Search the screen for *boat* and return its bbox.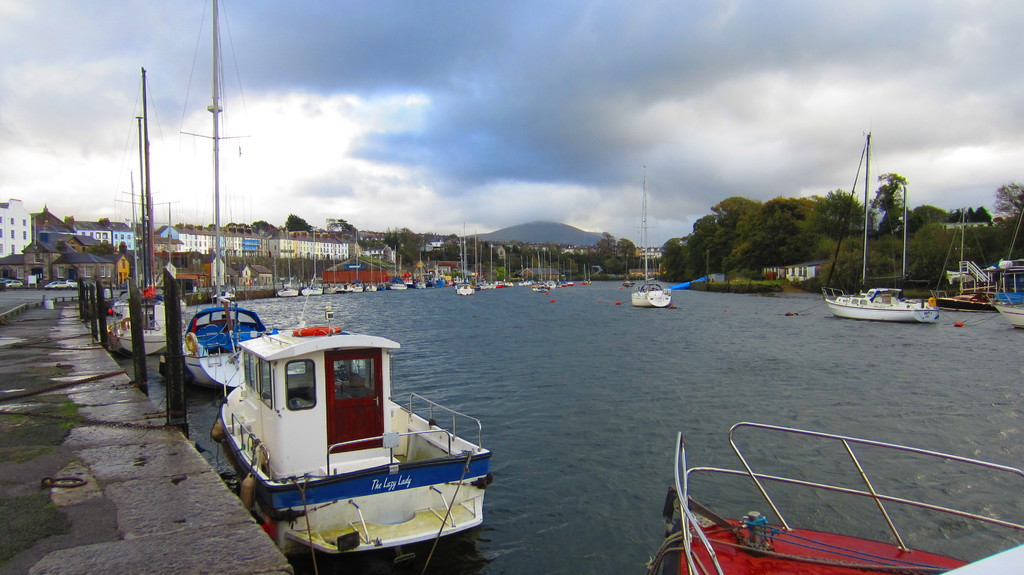
Found: 824 137 938 326.
